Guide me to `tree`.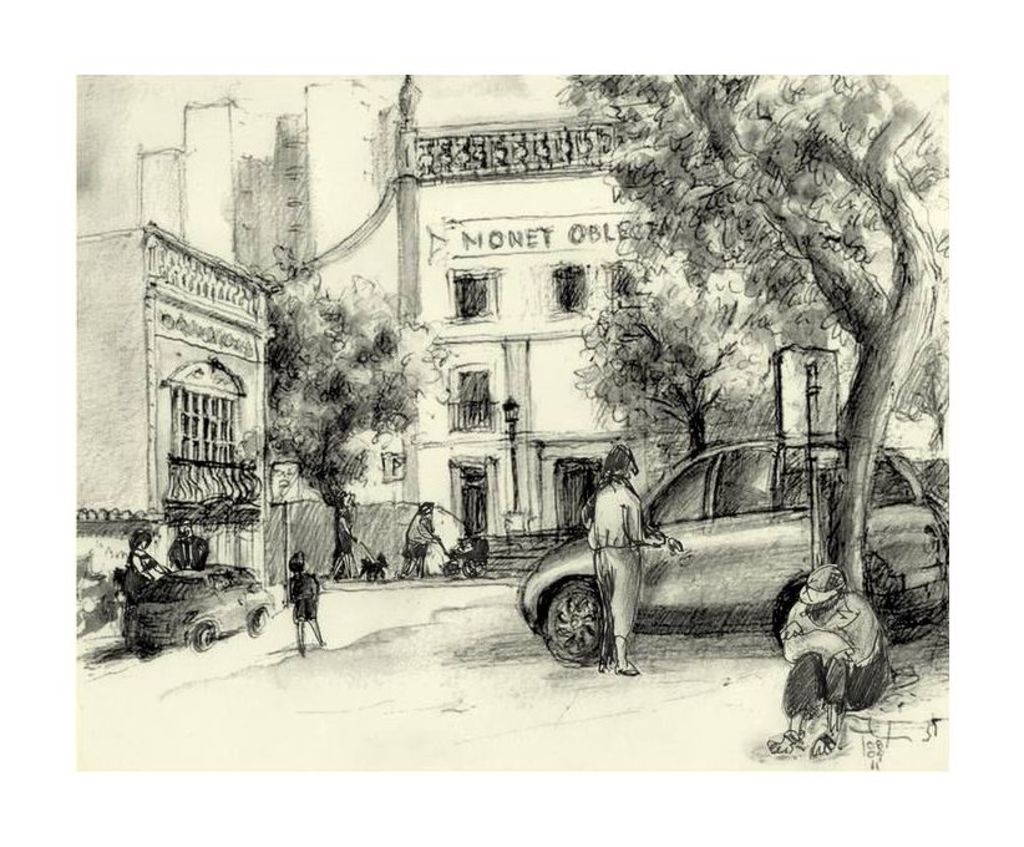
Guidance: box=[305, 304, 420, 600].
